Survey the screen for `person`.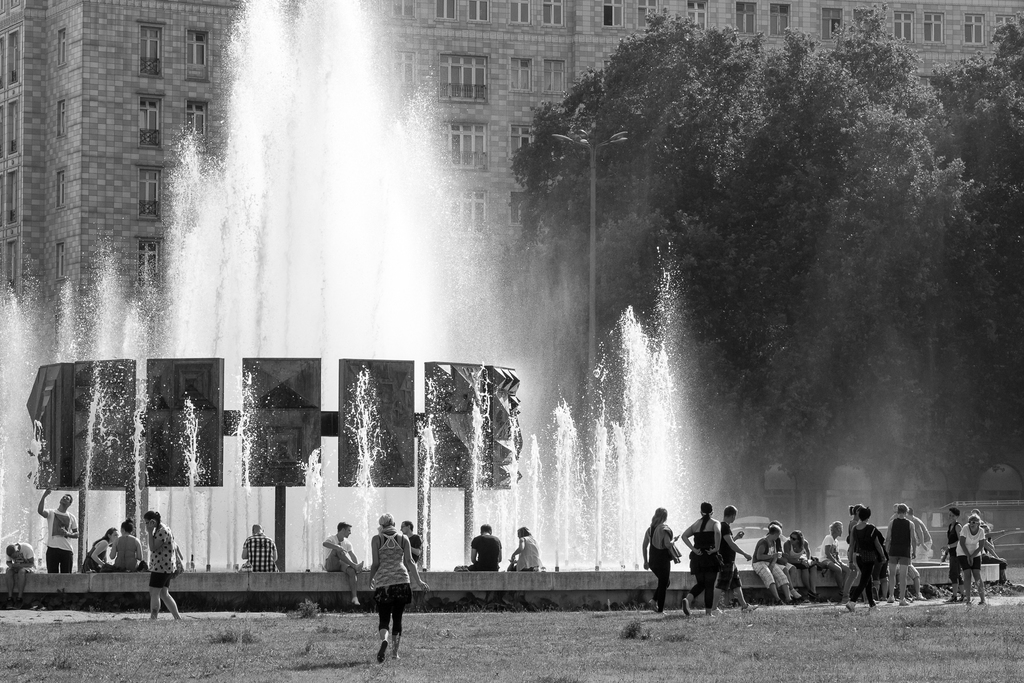
Survey found: pyautogui.locateOnScreen(6, 543, 43, 607).
